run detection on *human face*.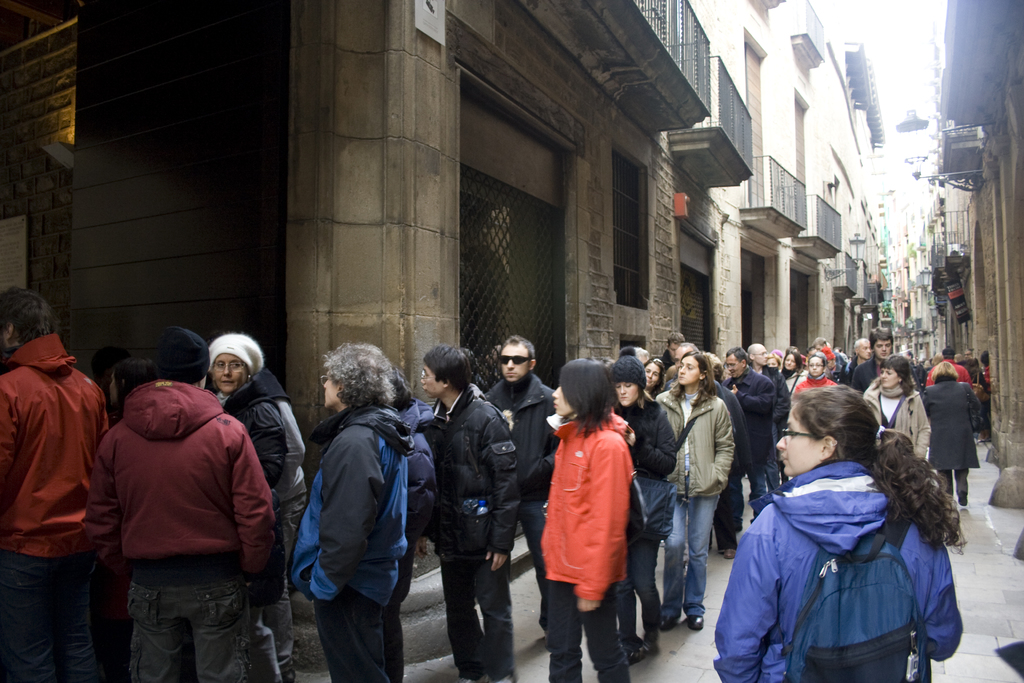
Result: [420, 356, 445, 399].
